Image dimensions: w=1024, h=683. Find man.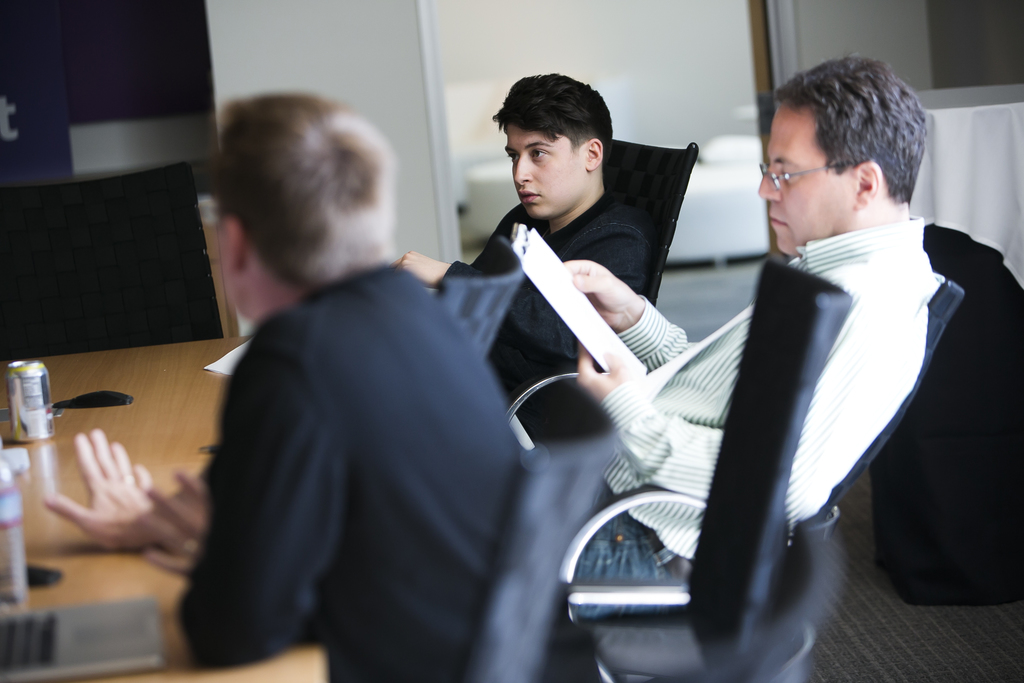
[391, 64, 662, 434].
